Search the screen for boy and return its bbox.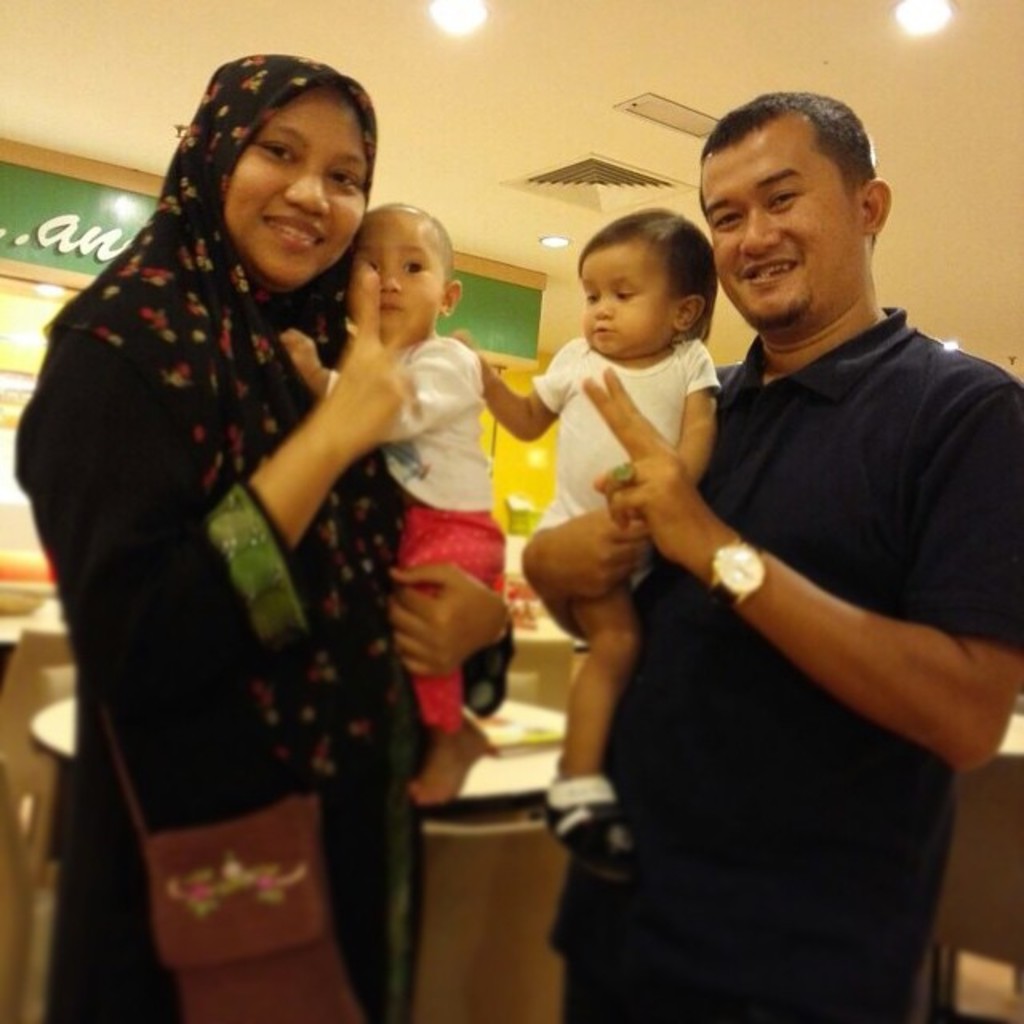
Found: region(275, 202, 515, 816).
